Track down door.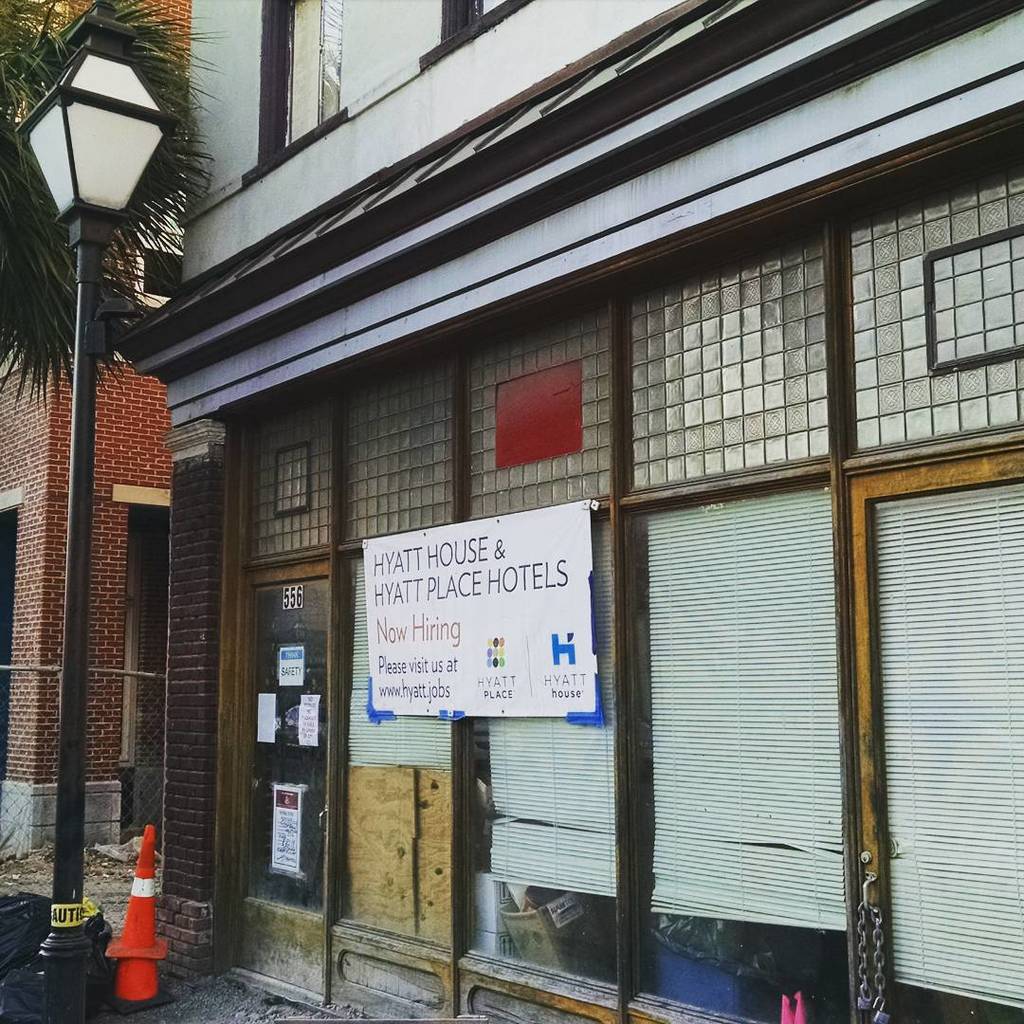
Tracked to {"x1": 224, "y1": 568, "x2": 335, "y2": 1000}.
